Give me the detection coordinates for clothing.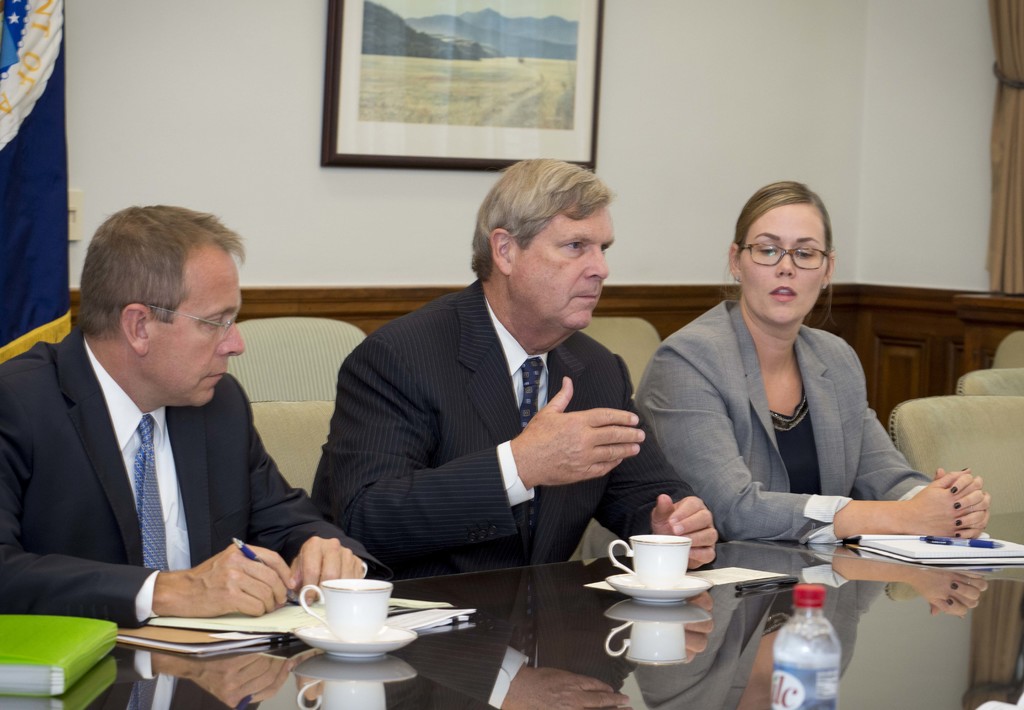
<bbox>632, 298, 936, 552</bbox>.
